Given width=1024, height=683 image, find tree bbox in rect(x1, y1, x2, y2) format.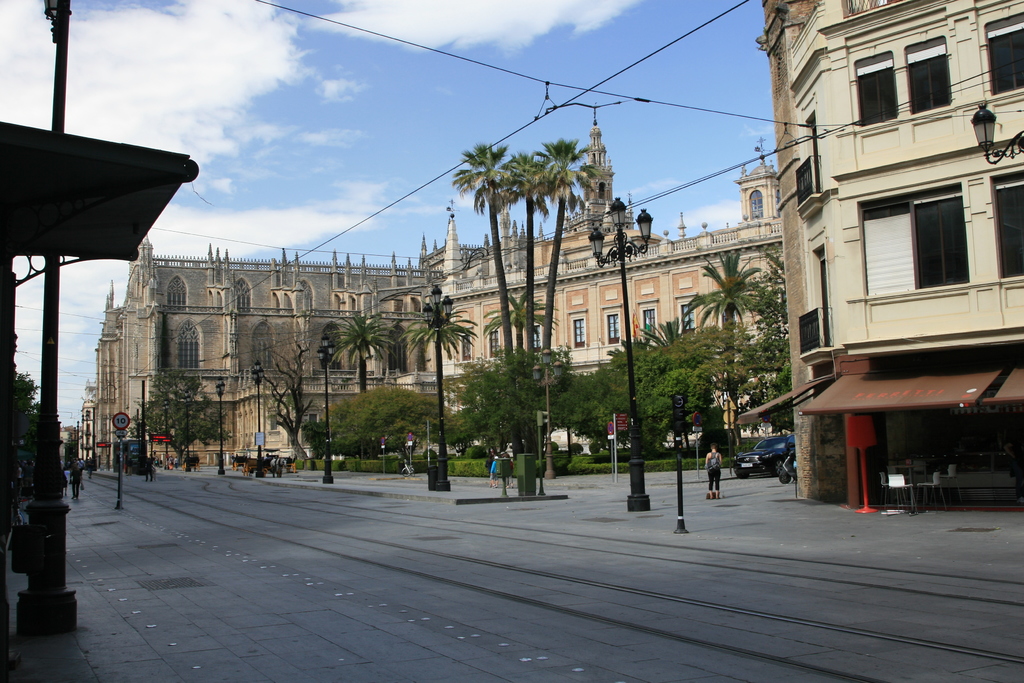
rect(411, 296, 484, 491).
